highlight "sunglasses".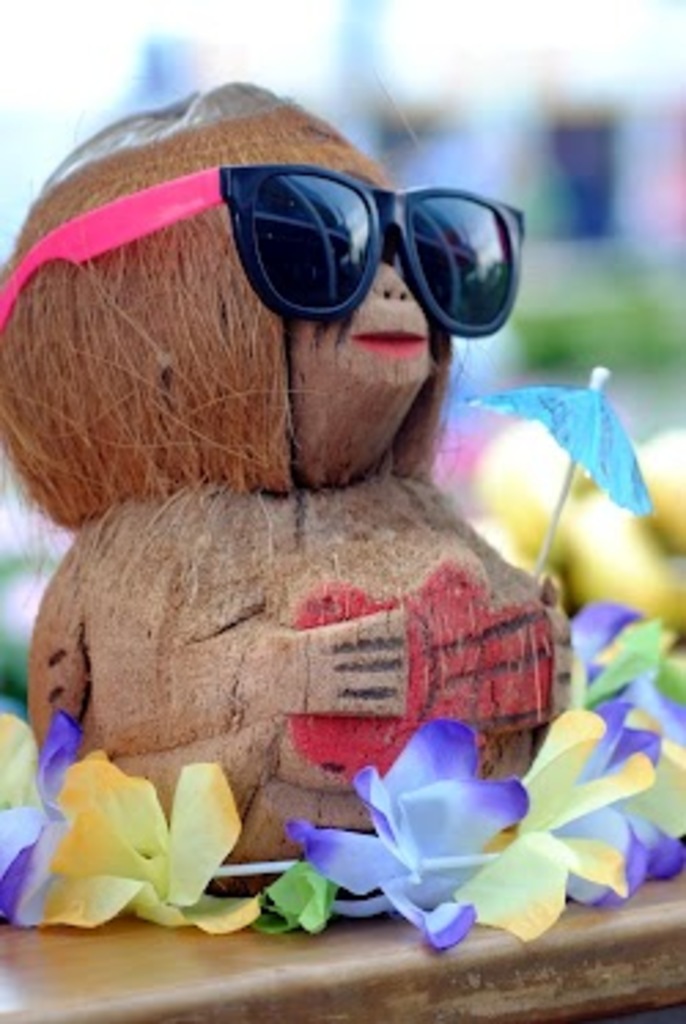
Highlighted region: 0:165:524:343.
